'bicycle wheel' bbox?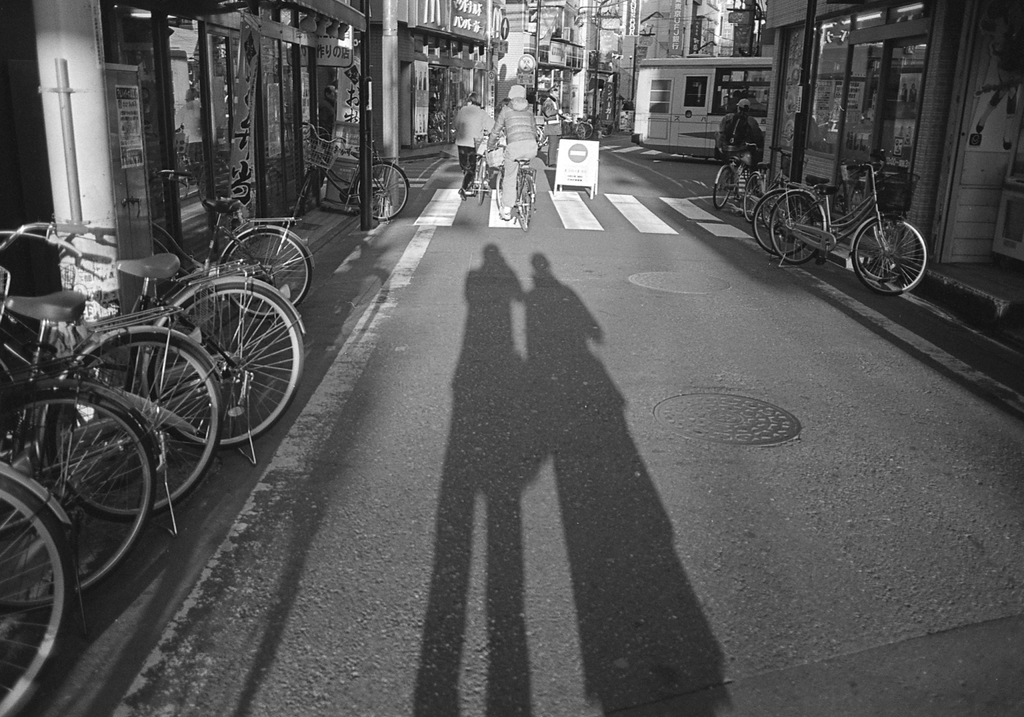
137,256,285,488
